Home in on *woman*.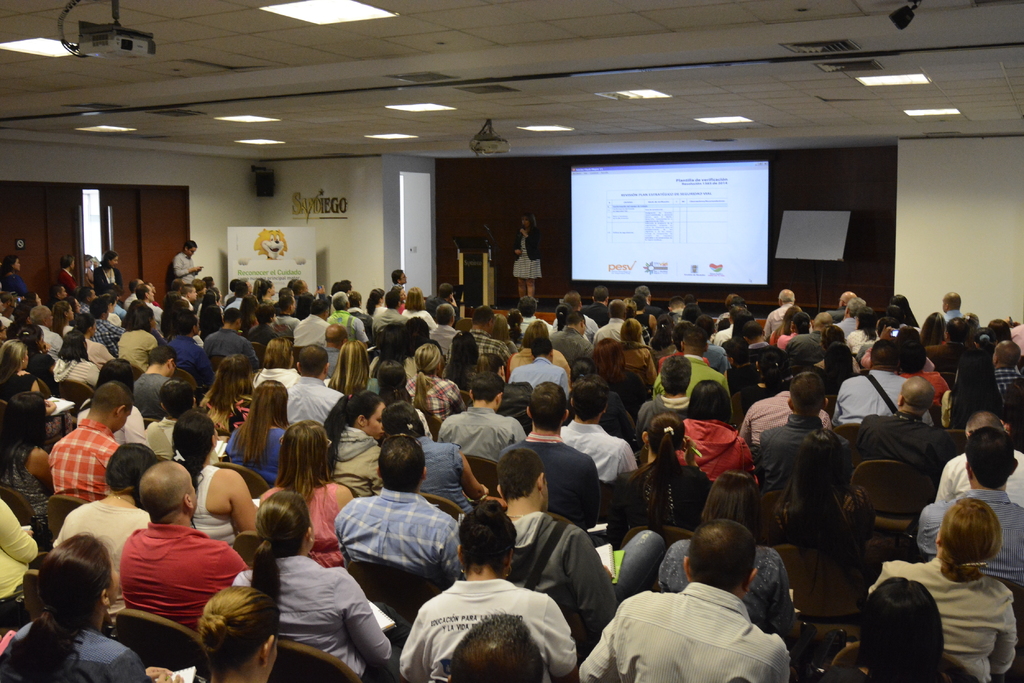
Homed in at box=[609, 414, 705, 549].
